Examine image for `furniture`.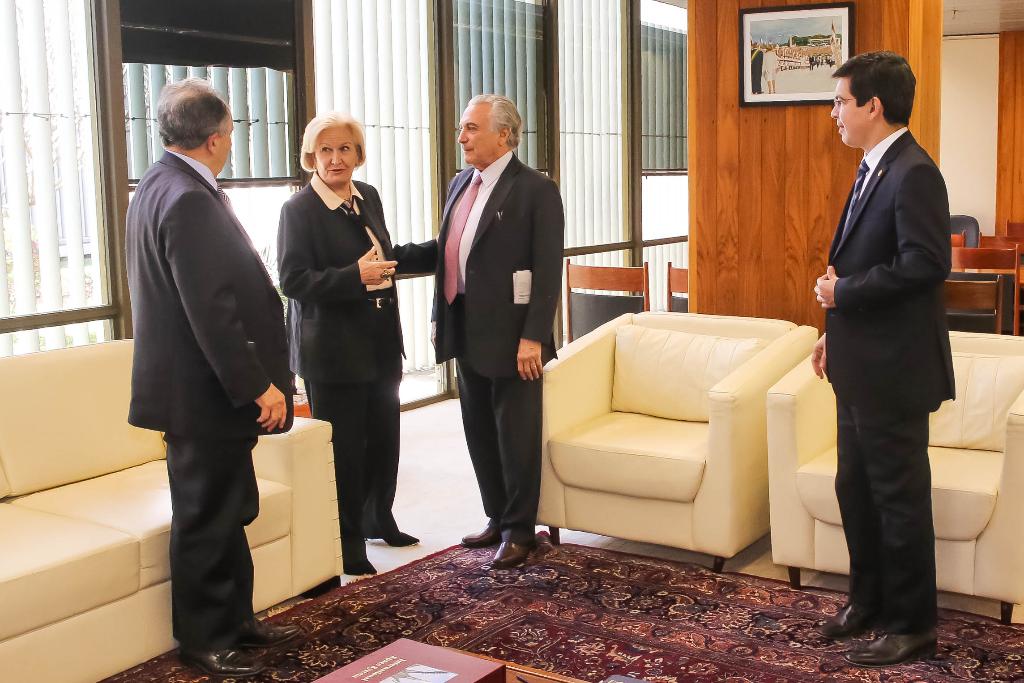
Examination result: select_region(568, 260, 652, 342).
